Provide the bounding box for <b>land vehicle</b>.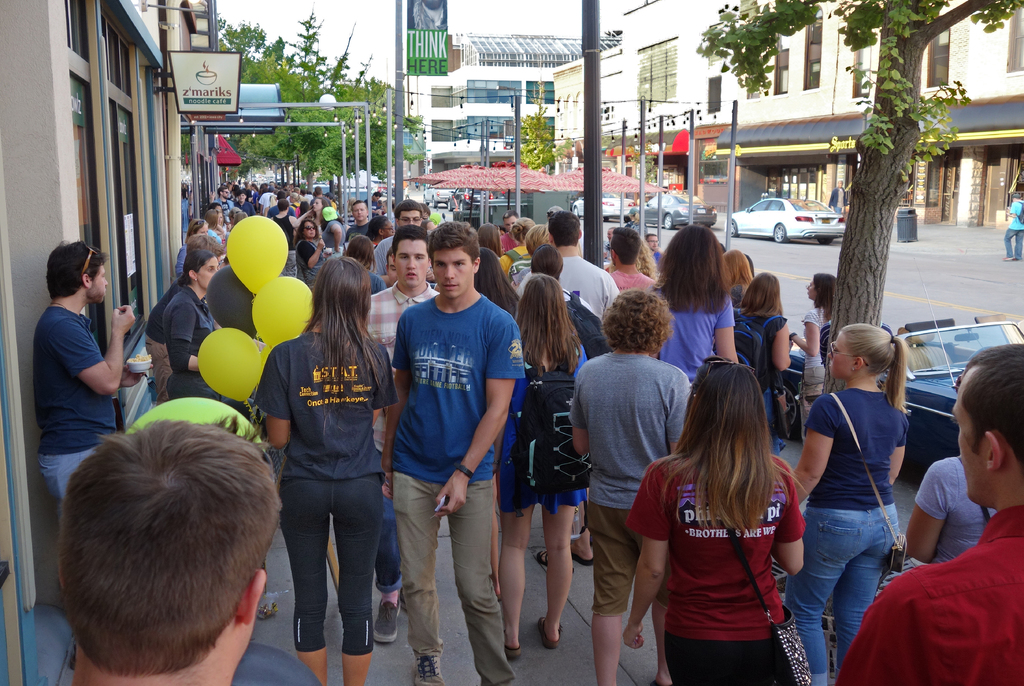
region(420, 183, 454, 206).
